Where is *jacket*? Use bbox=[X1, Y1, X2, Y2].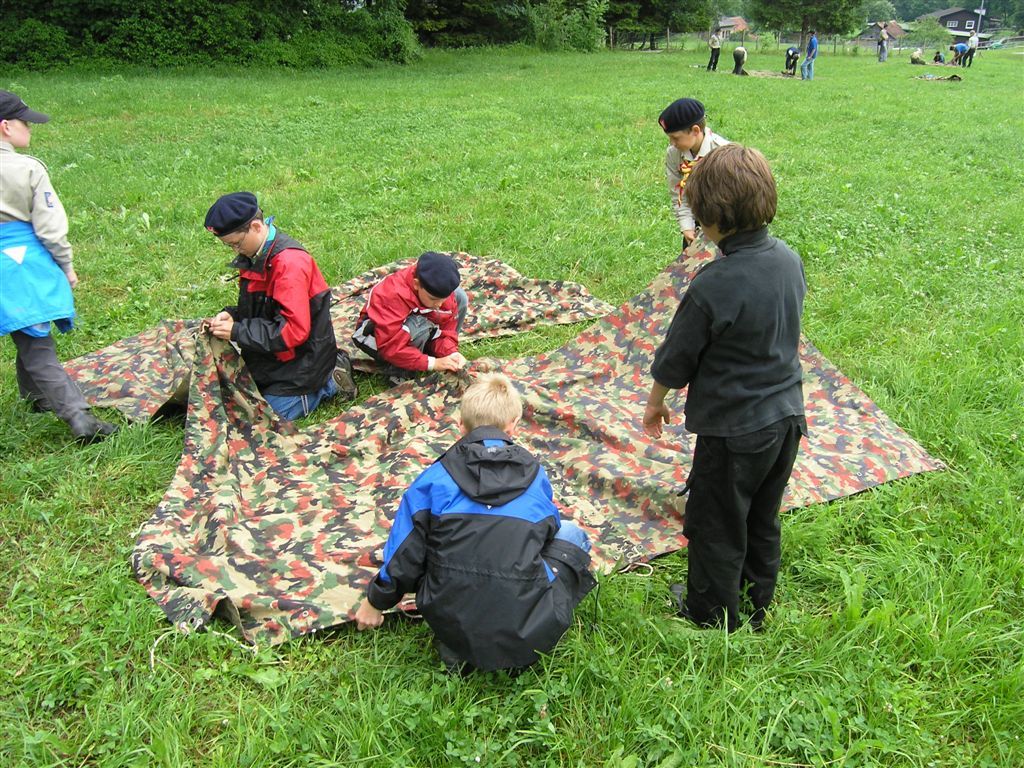
bbox=[223, 218, 335, 386].
